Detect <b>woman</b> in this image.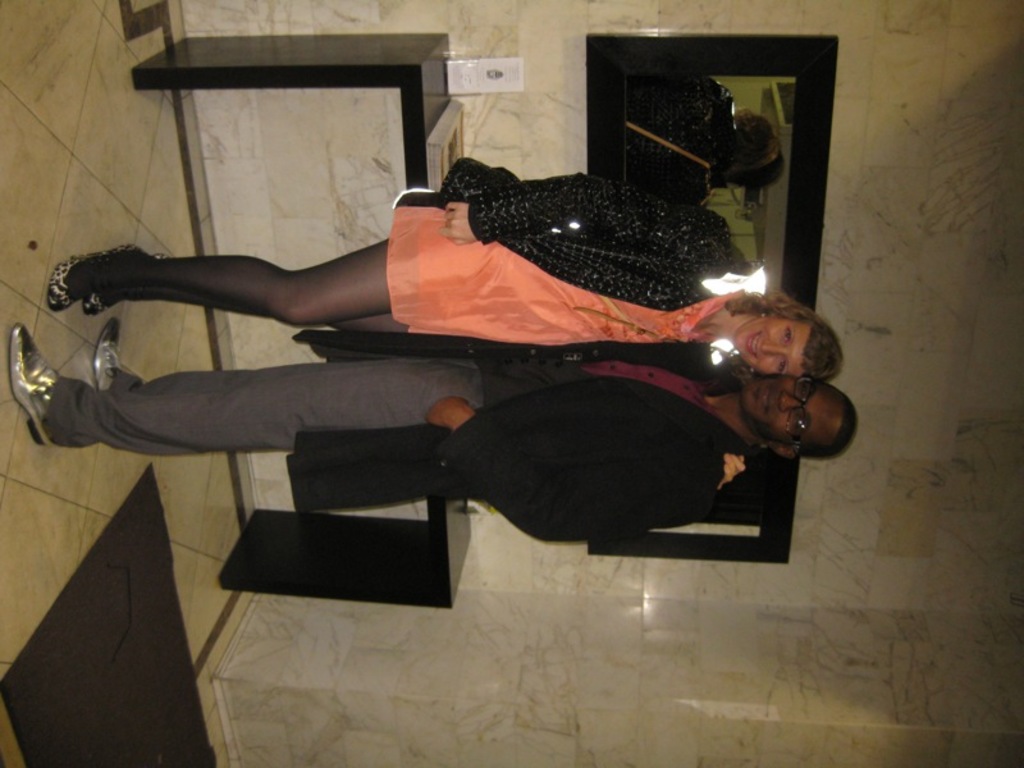
Detection: 42/148/846/364.
